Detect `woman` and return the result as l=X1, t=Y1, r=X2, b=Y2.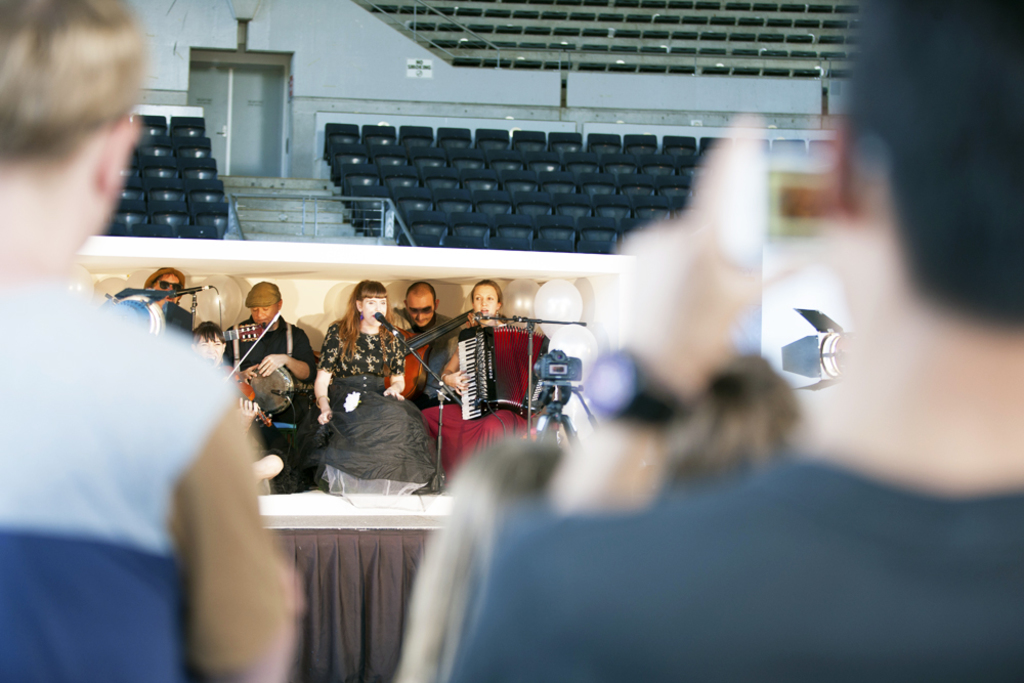
l=293, t=280, r=440, b=495.
